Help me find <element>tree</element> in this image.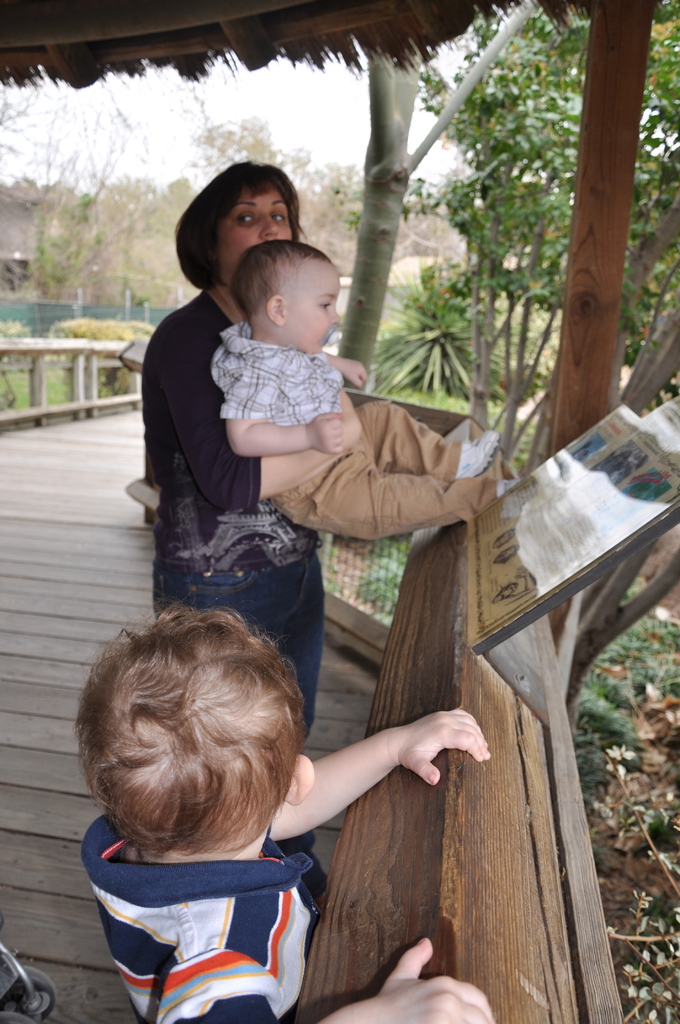
Found it: Rect(335, 3, 537, 391).
